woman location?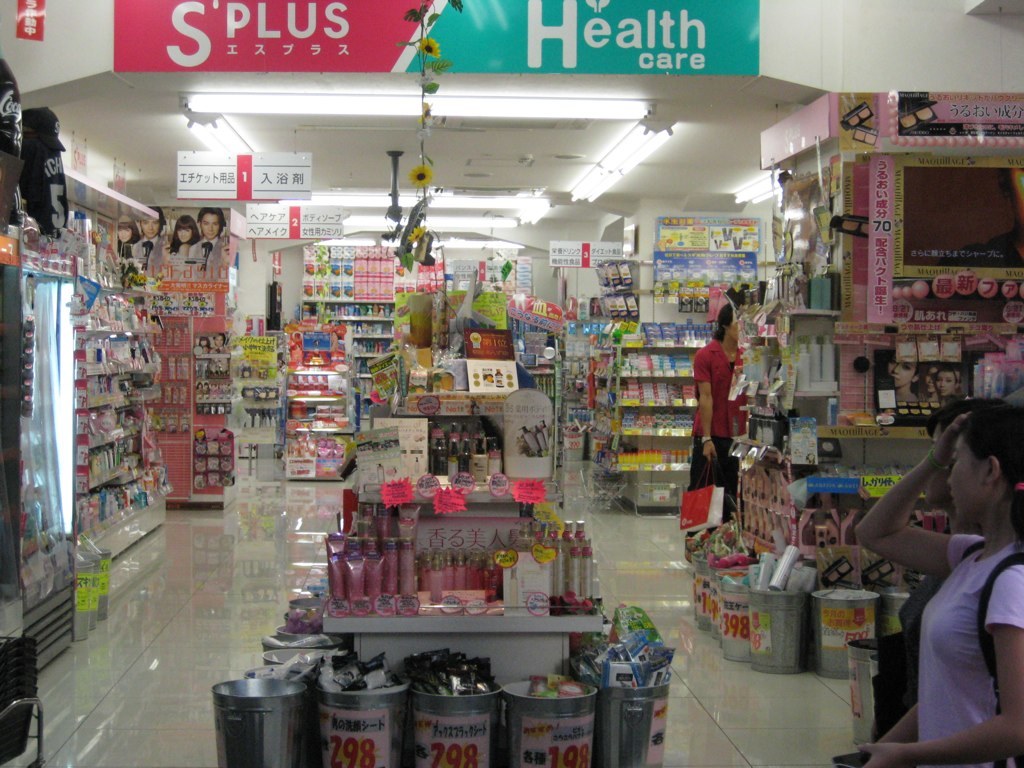
(left=852, top=356, right=1021, bottom=760)
